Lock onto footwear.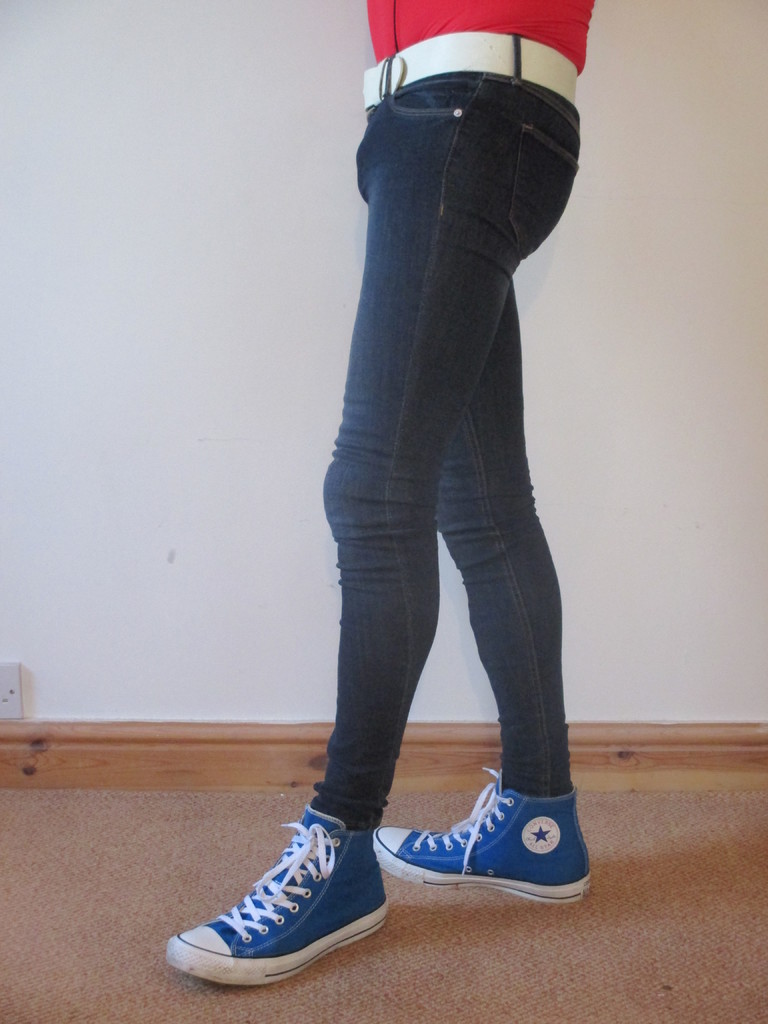
Locked: <box>373,769,588,898</box>.
